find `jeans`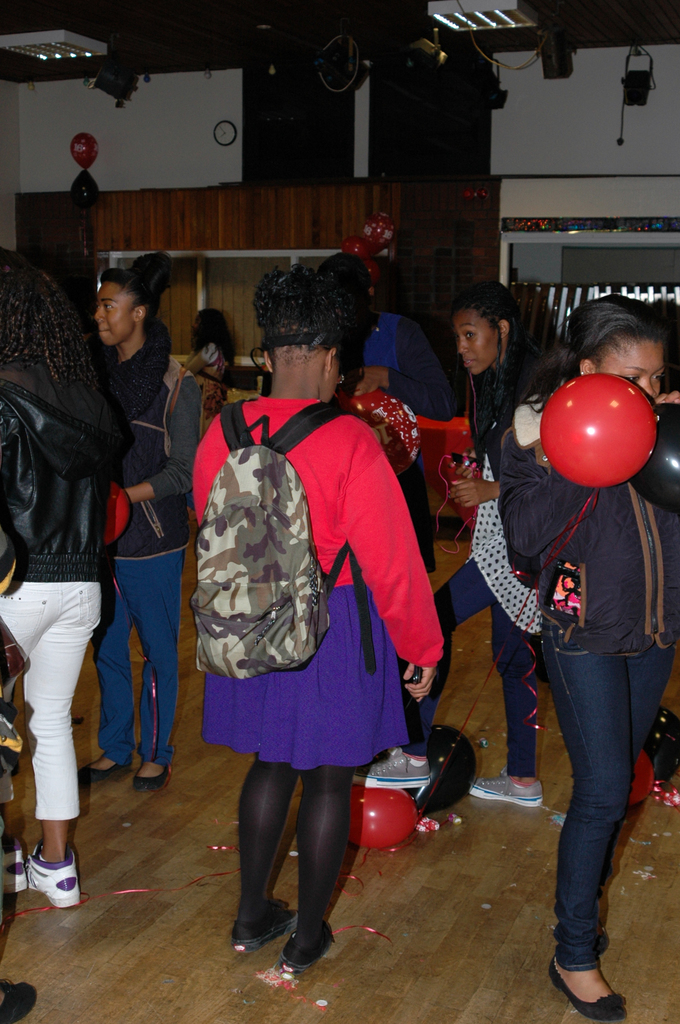
pyautogui.locateOnScreen(547, 607, 661, 1017)
